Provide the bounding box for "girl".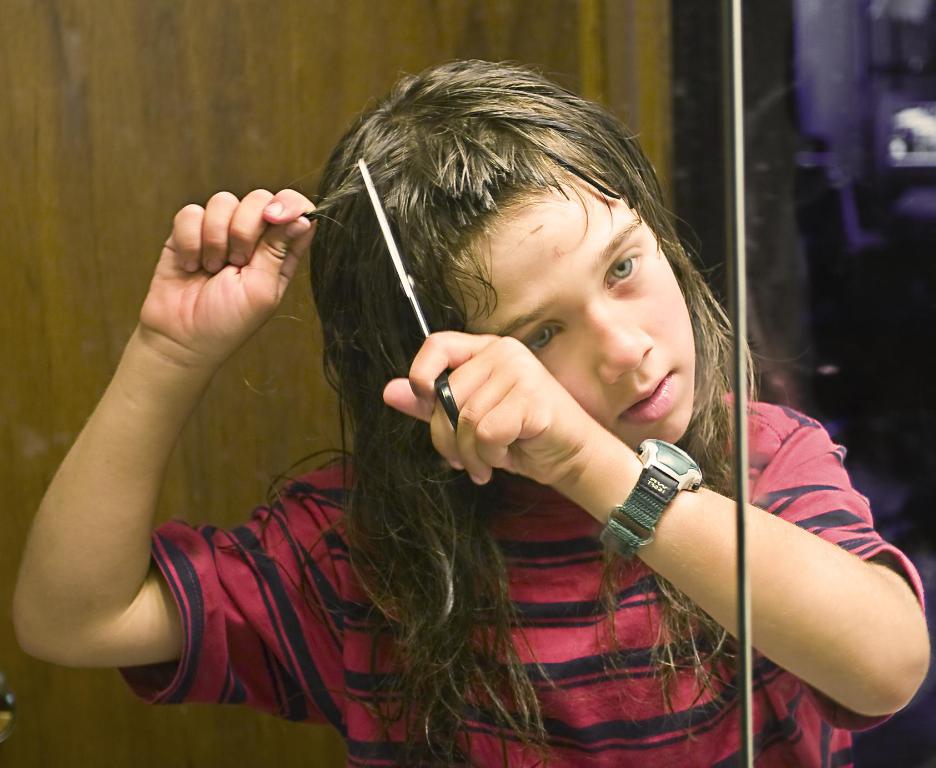
12:58:931:767.
